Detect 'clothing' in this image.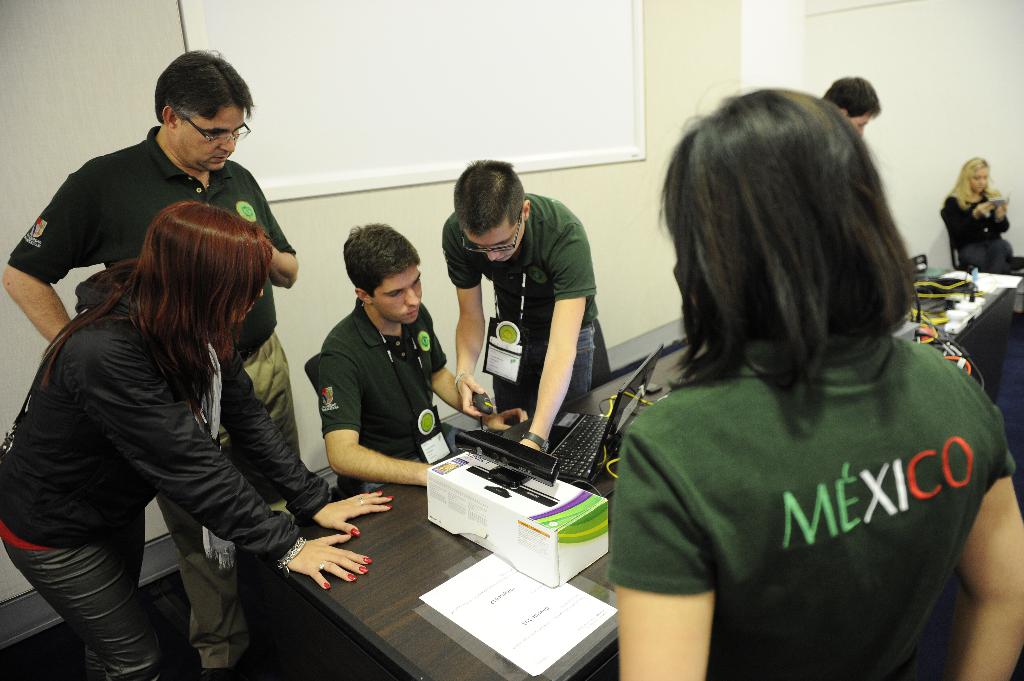
Detection: BBox(0, 284, 332, 680).
